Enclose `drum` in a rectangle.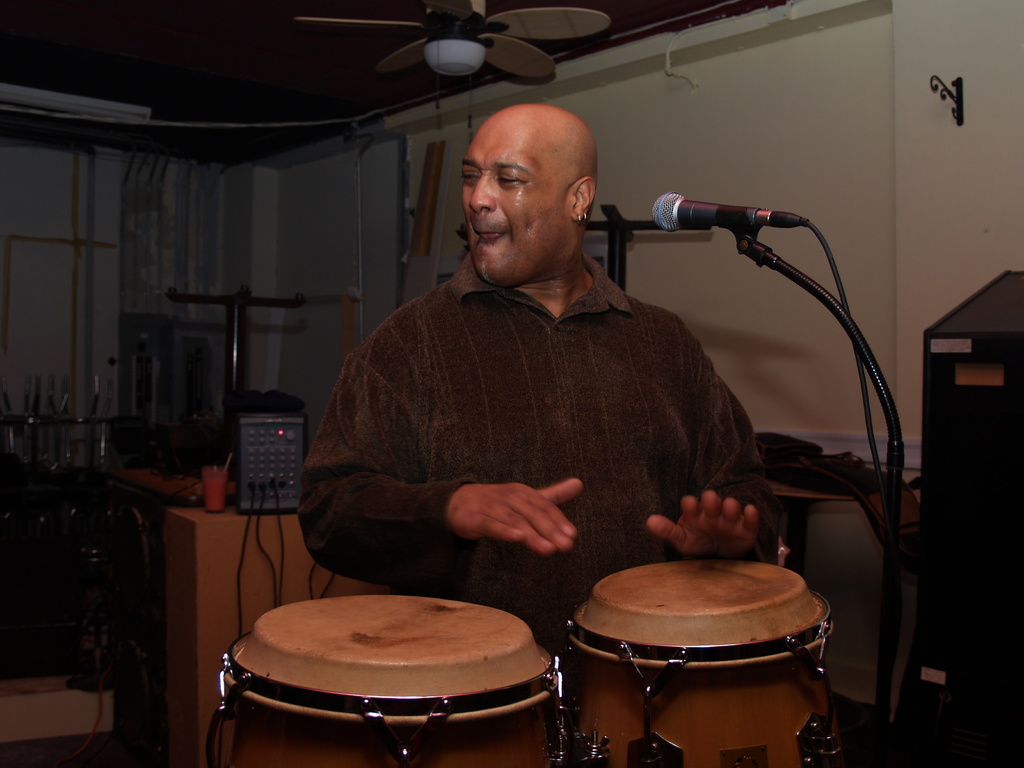
(left=540, top=537, right=859, bottom=726).
